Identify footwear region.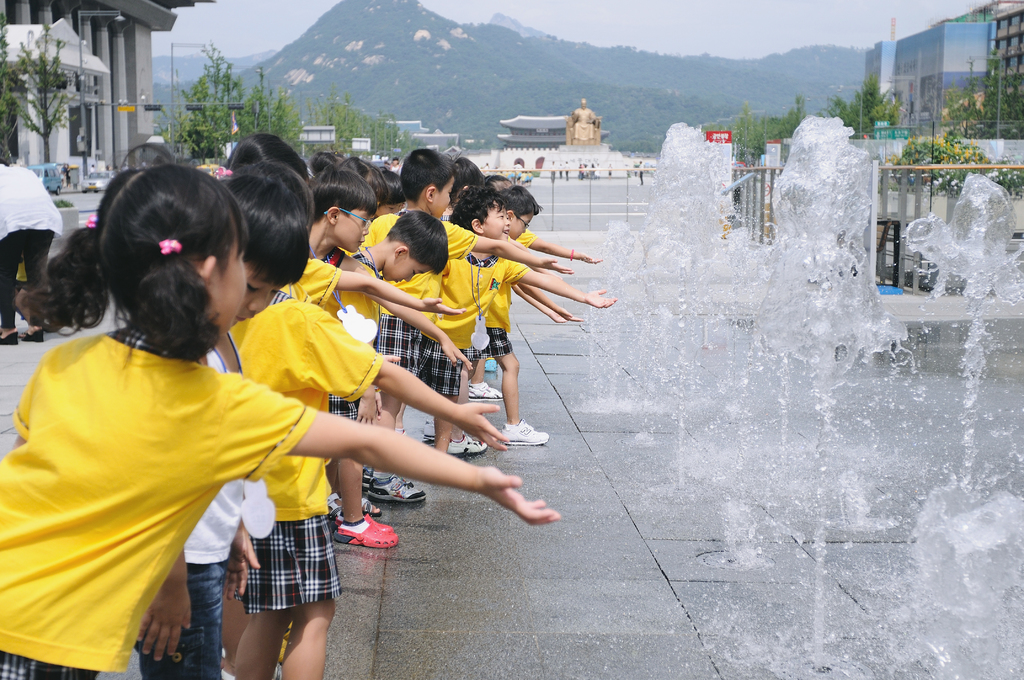
Region: x1=444 y1=430 x2=486 y2=454.
